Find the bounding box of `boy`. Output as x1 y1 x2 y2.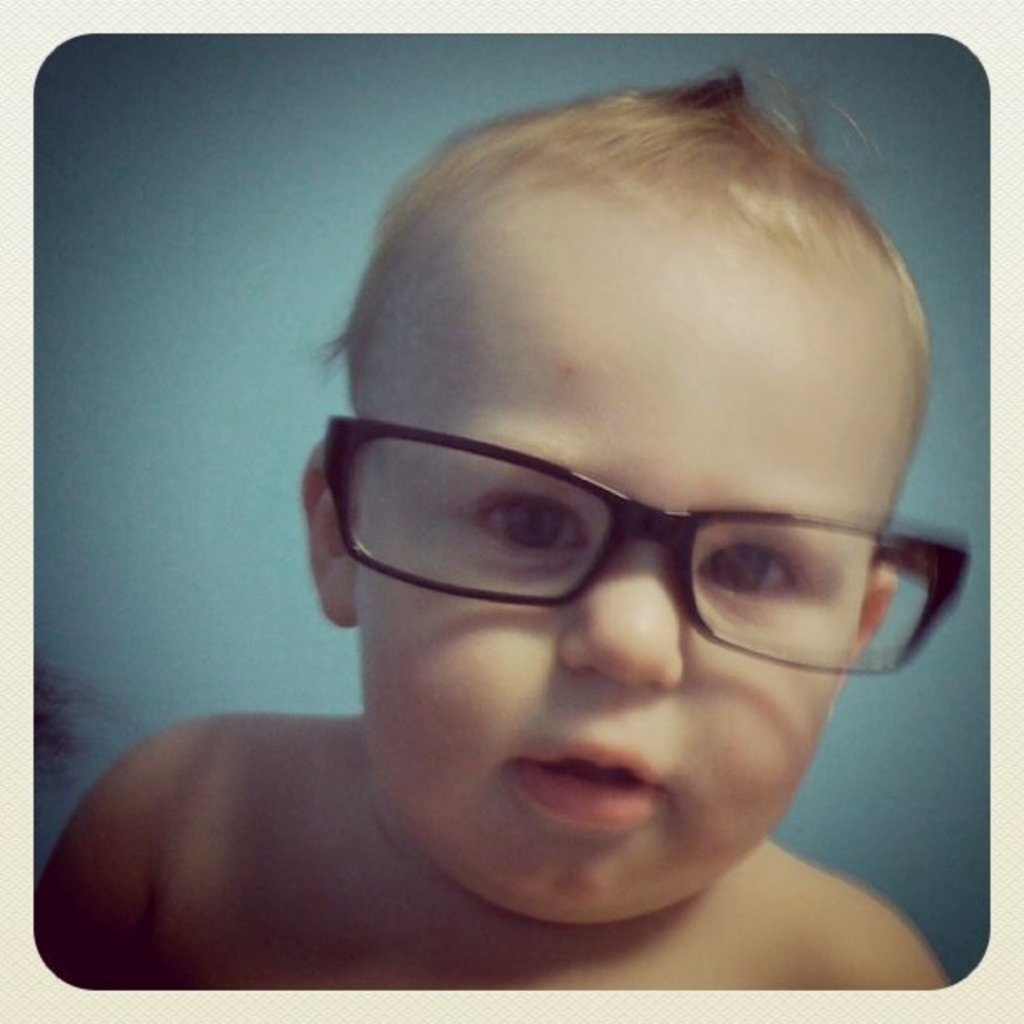
38 60 982 994.
